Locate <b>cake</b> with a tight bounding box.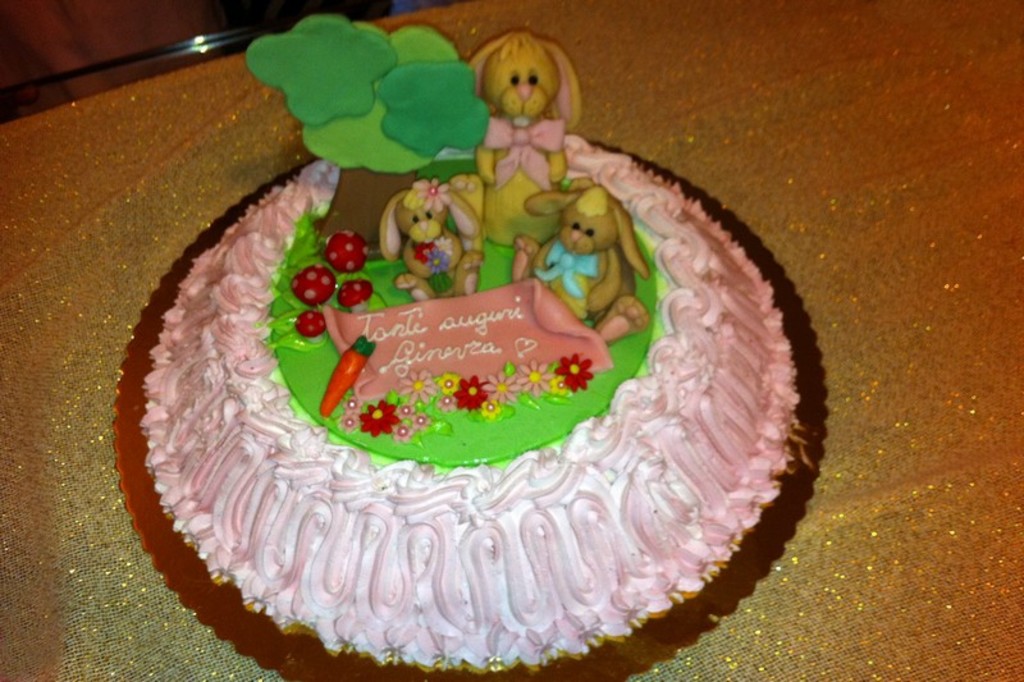
bbox=[147, 31, 842, 681].
